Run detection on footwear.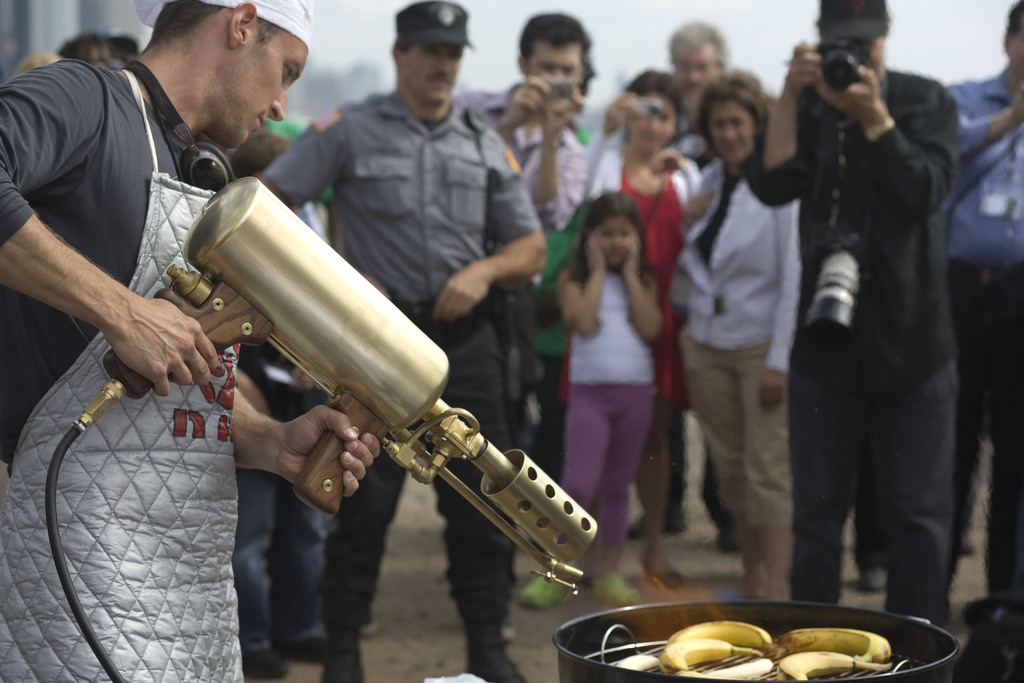
Result: 323:646:365:682.
